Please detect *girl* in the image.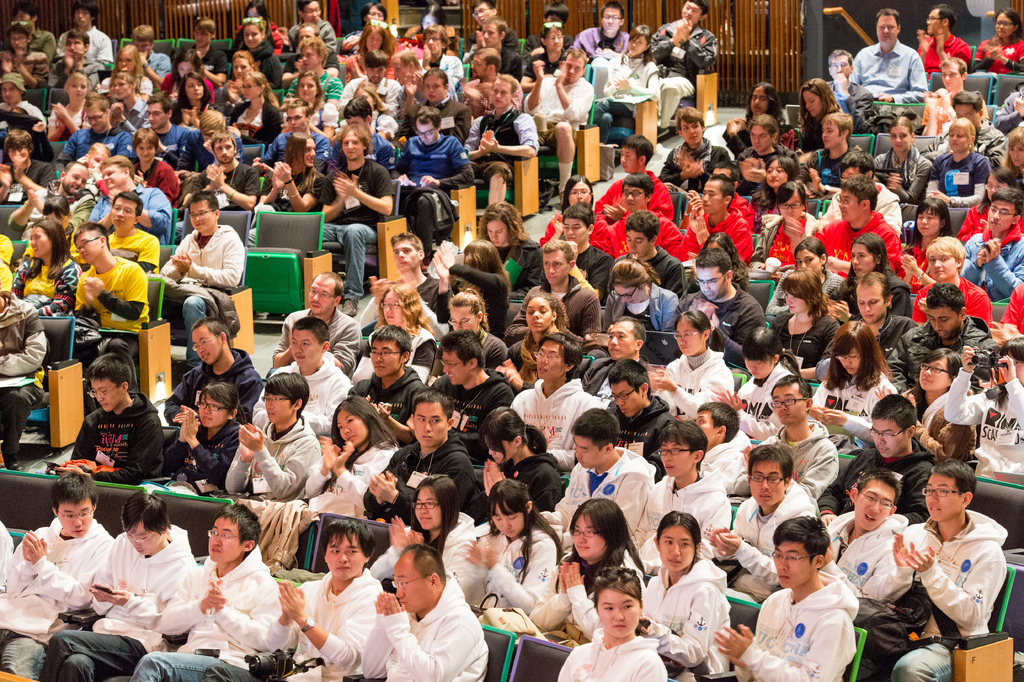
bbox=(349, 20, 399, 80).
